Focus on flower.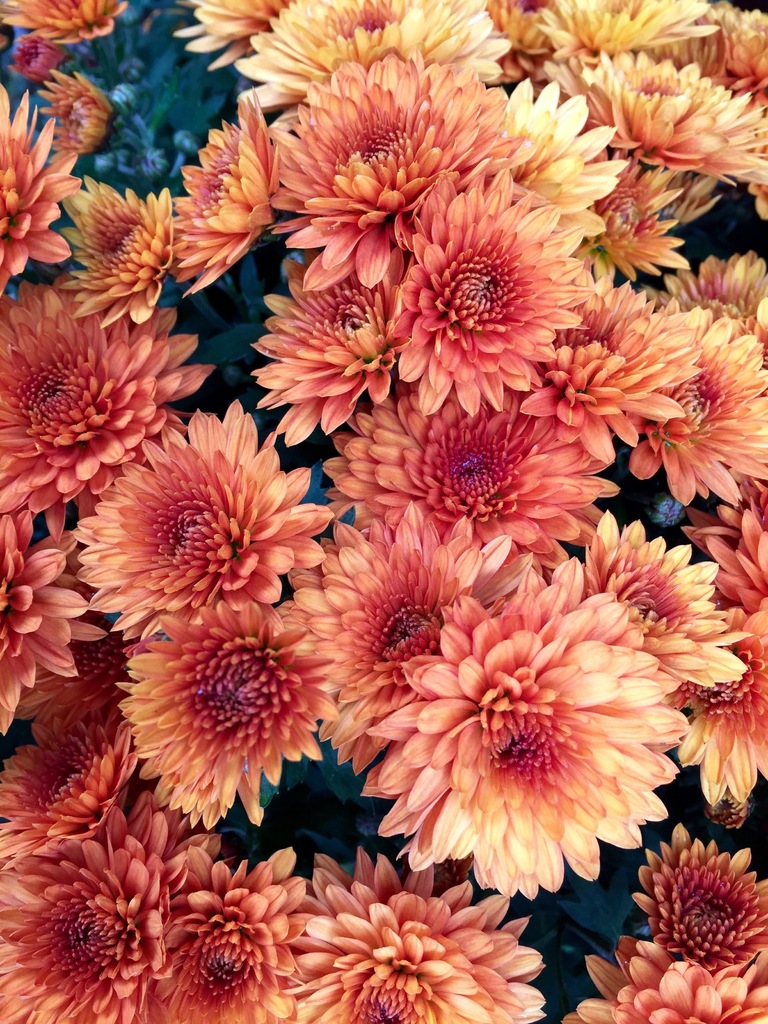
Focused at (x1=161, y1=84, x2=284, y2=301).
